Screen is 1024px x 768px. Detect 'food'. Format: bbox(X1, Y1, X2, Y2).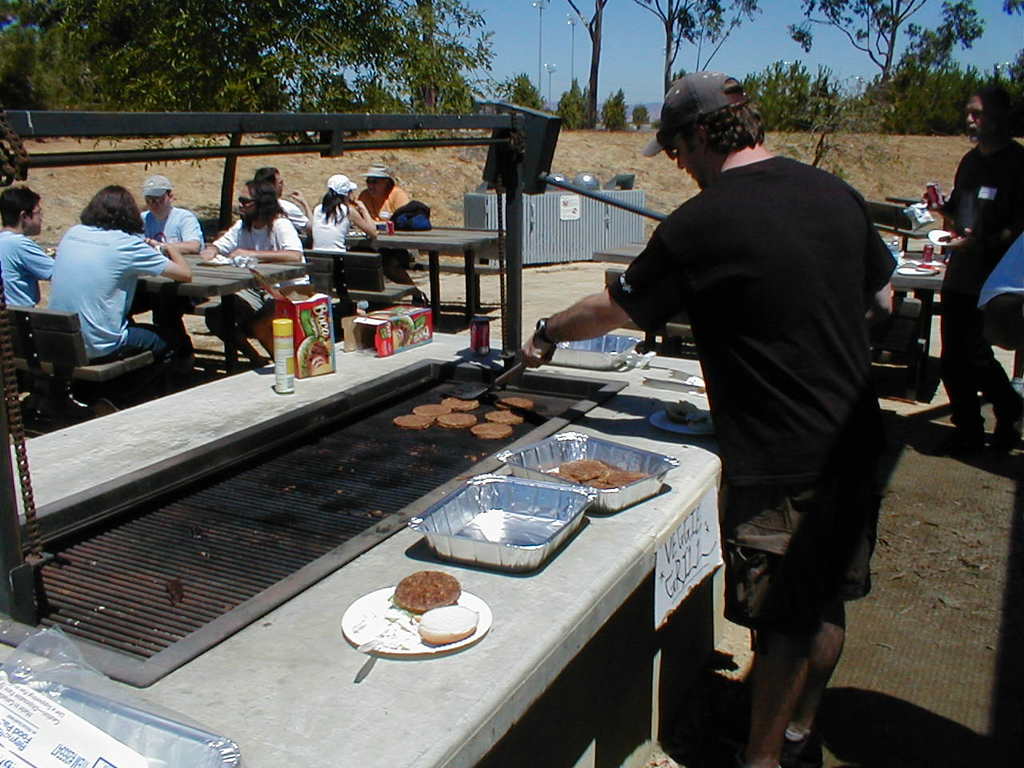
bbox(411, 398, 446, 418).
